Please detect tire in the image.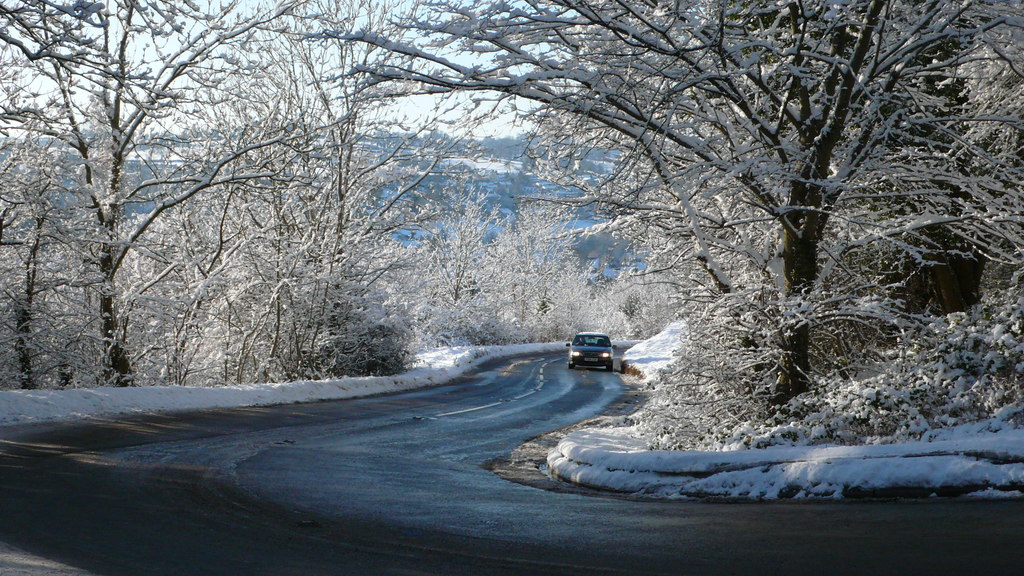
BBox(569, 362, 577, 372).
